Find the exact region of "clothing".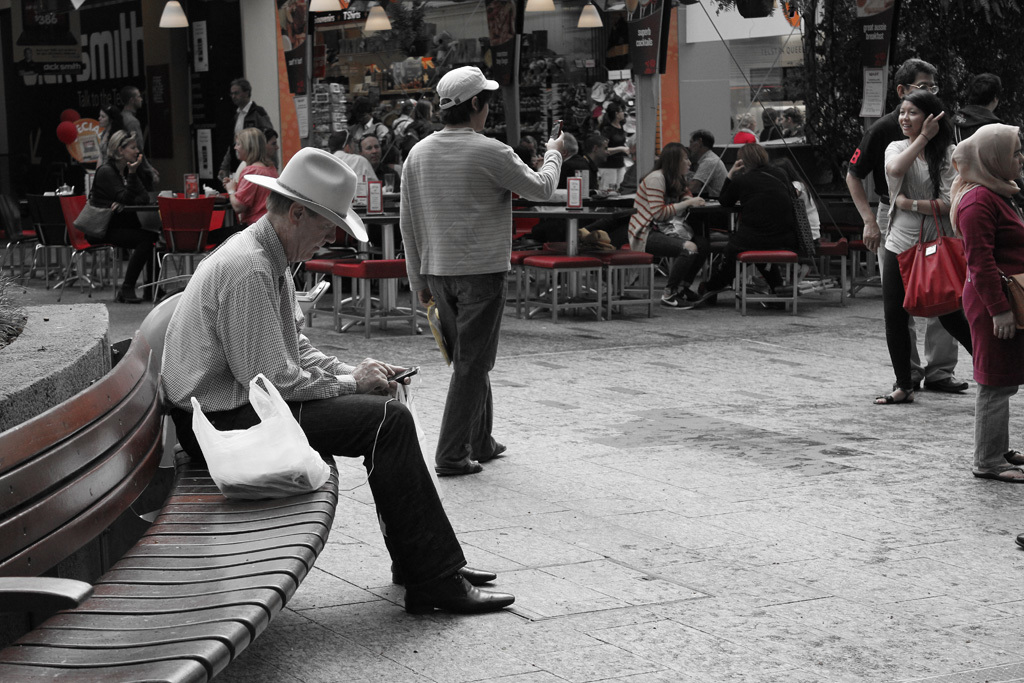
Exact region: 602,120,629,192.
